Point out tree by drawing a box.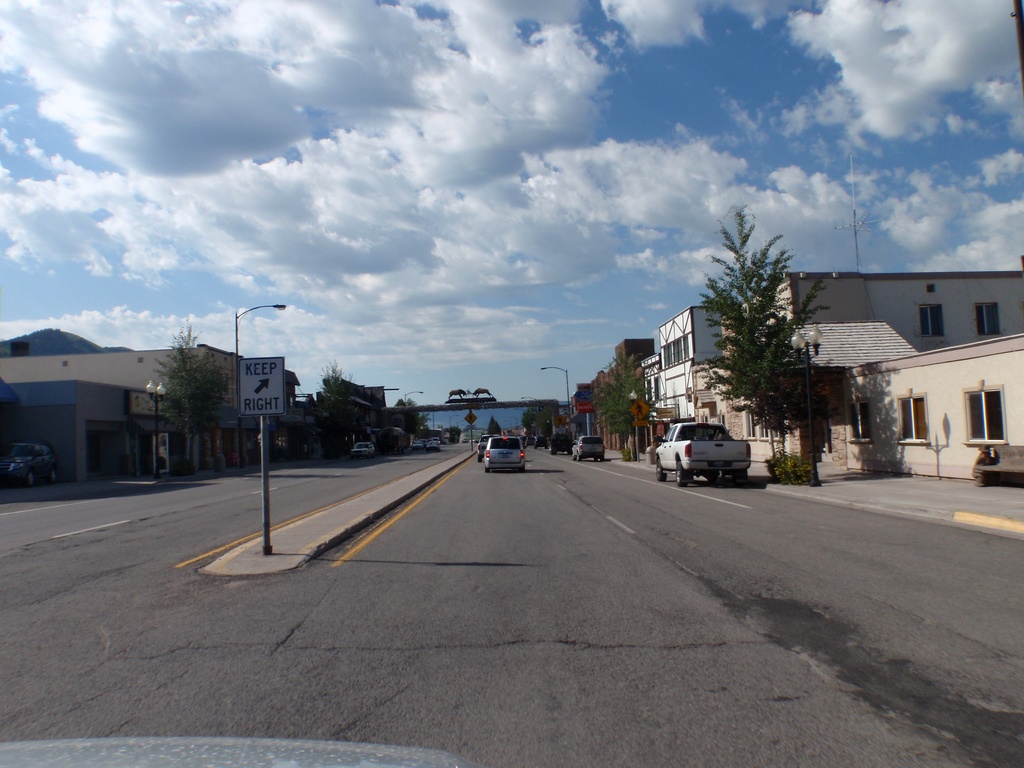
crop(595, 348, 671, 461).
